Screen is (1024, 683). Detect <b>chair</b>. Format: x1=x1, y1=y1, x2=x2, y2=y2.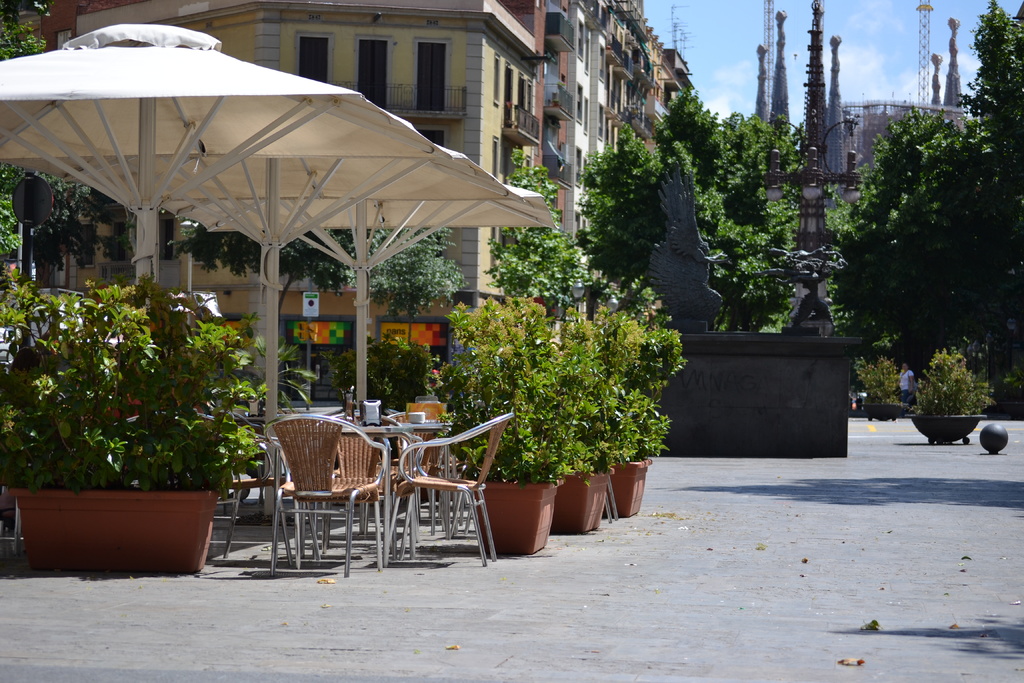
x1=196, y1=409, x2=286, y2=557.
